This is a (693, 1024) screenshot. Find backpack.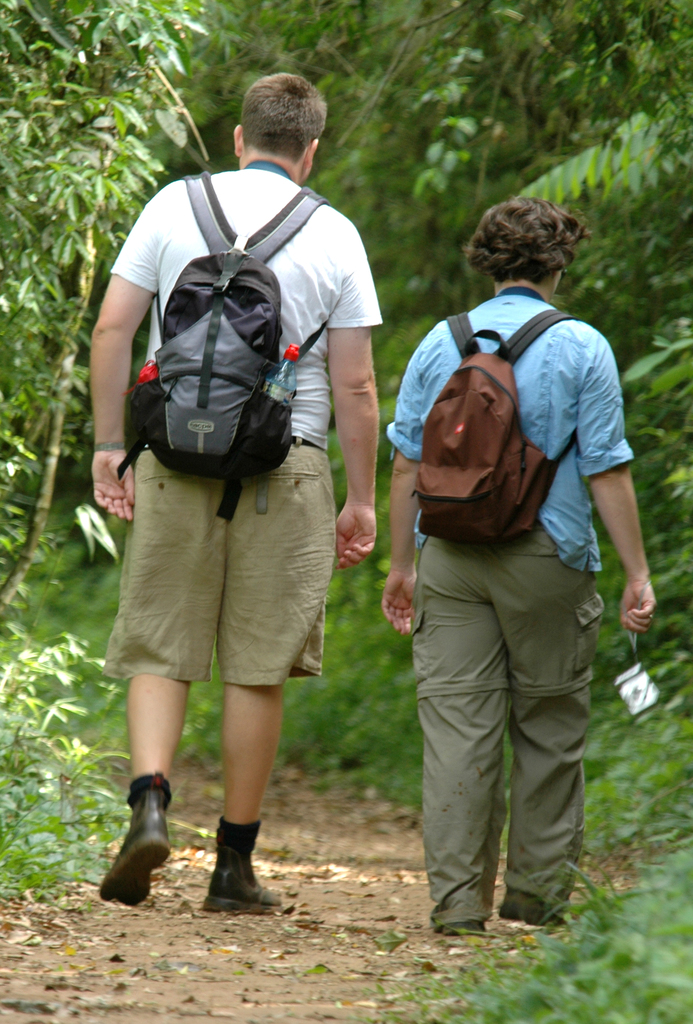
Bounding box: [left=118, top=172, right=327, bottom=516].
